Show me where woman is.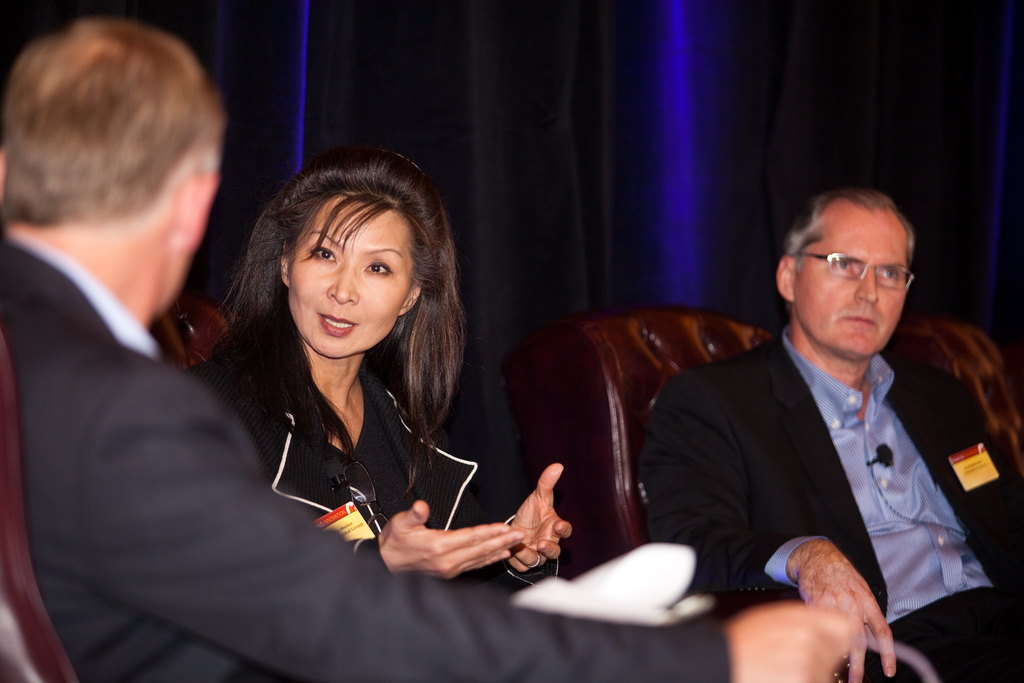
woman is at bbox=(165, 141, 531, 646).
